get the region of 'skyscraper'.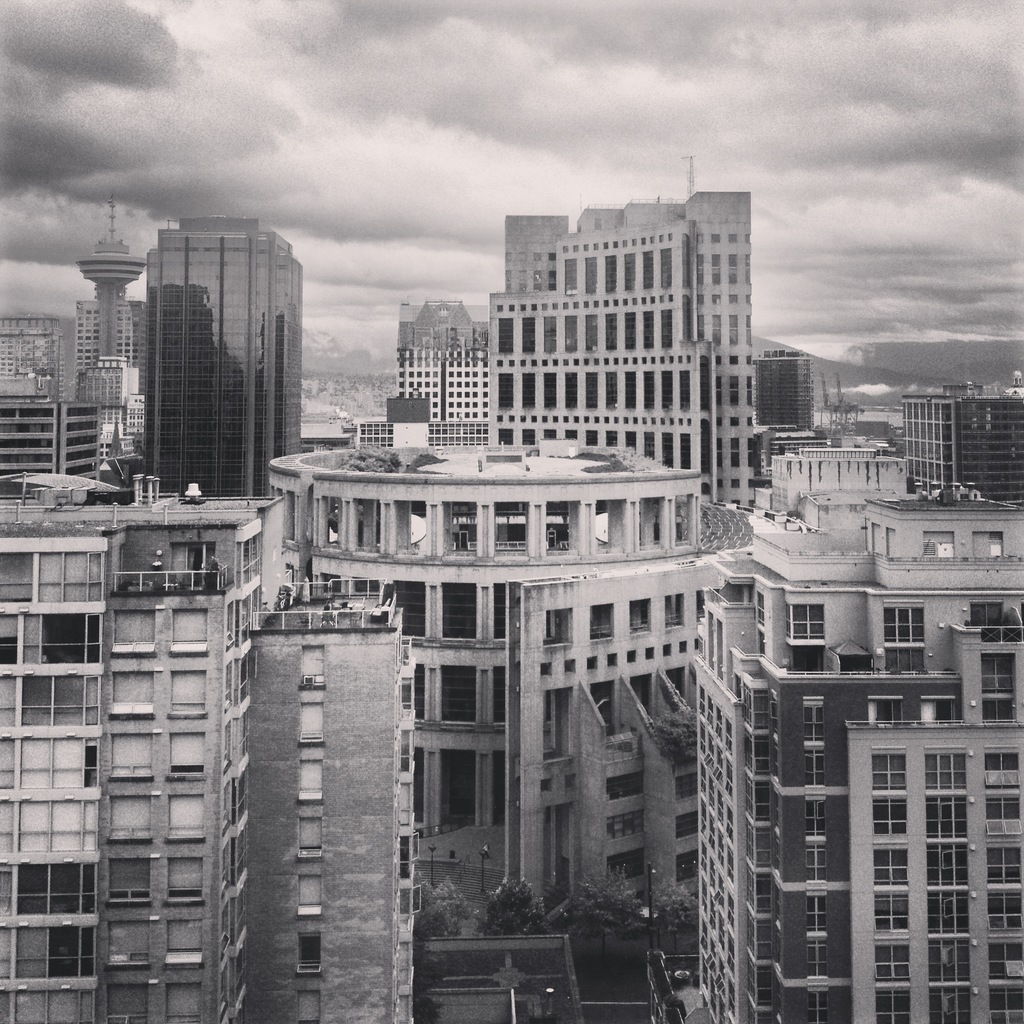
region(696, 437, 1023, 1023).
